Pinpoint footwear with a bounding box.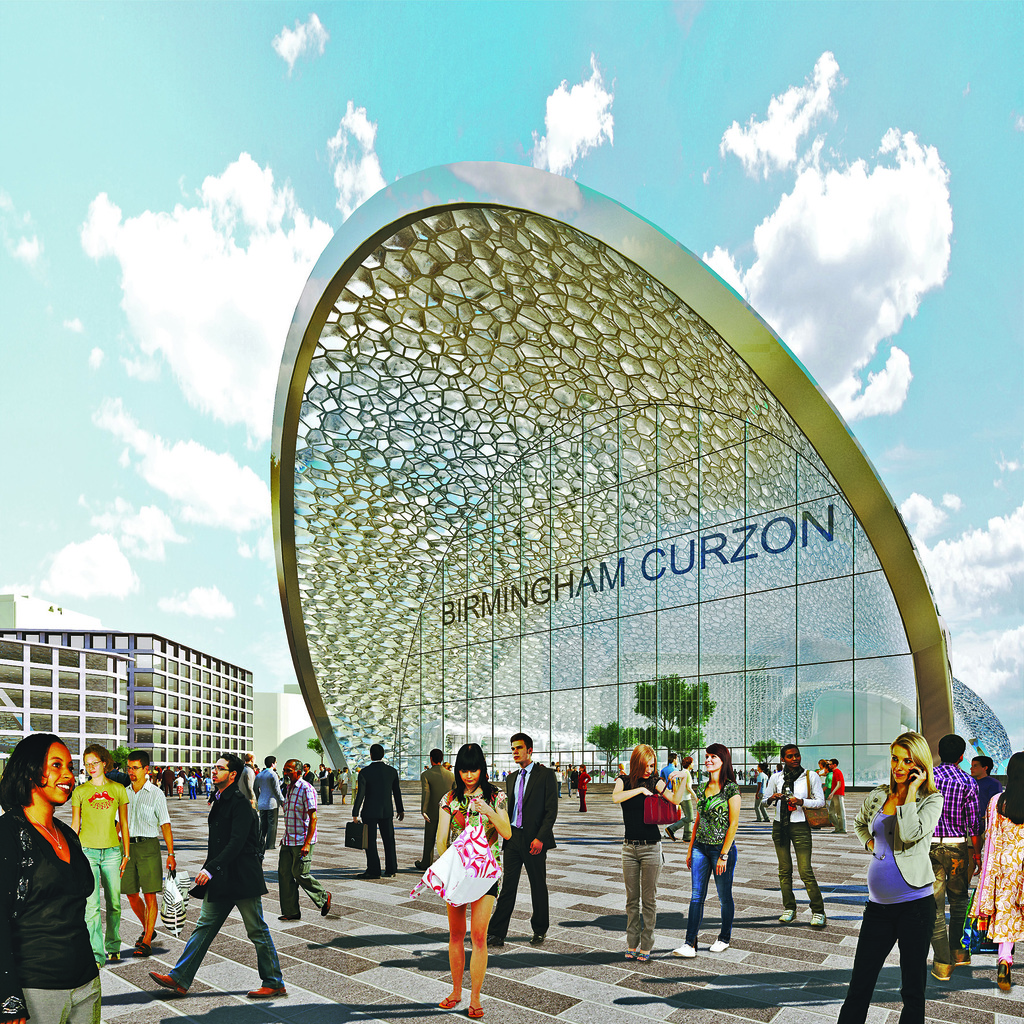
l=988, t=957, r=1016, b=994.
